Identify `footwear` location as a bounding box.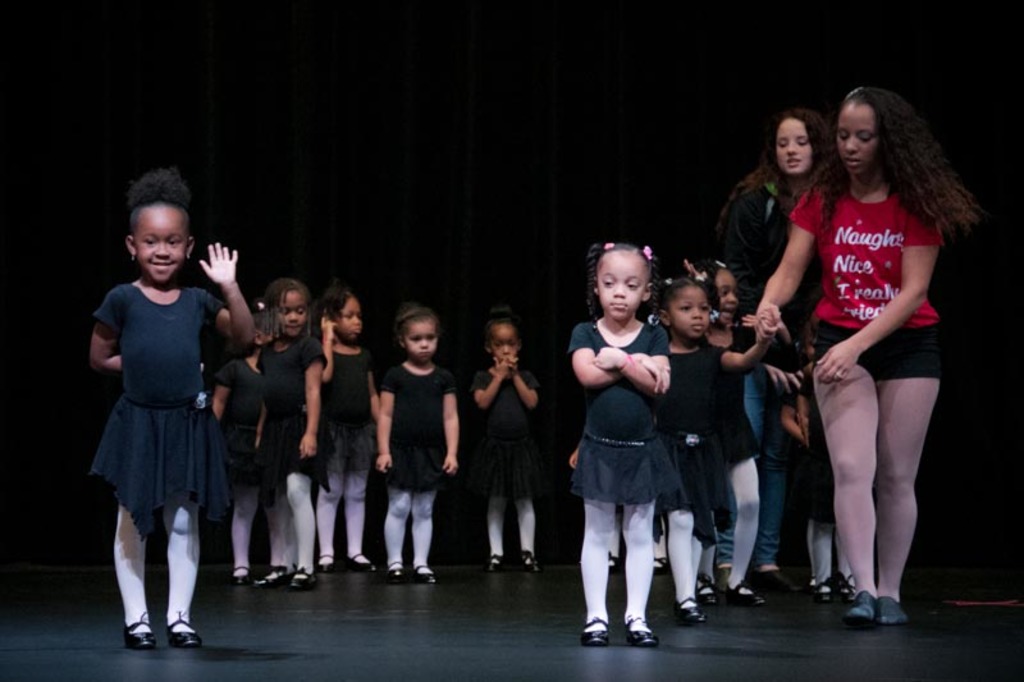
<region>881, 592, 908, 626</region>.
